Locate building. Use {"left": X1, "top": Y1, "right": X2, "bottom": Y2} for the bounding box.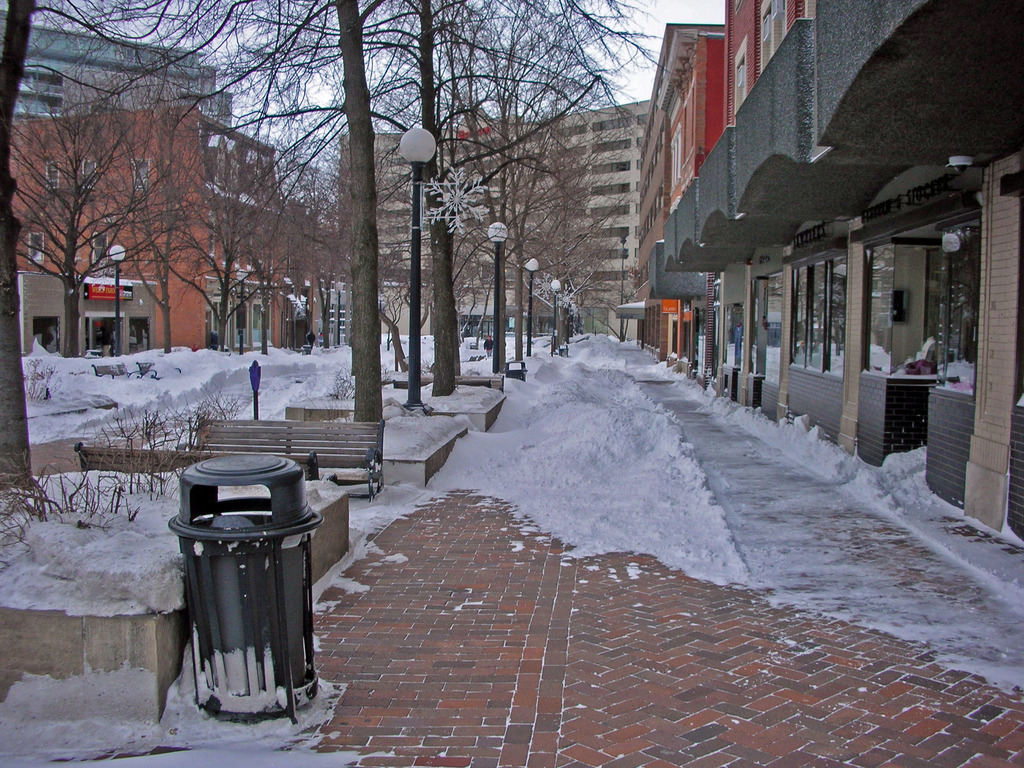
{"left": 342, "top": 98, "right": 650, "bottom": 341}.
